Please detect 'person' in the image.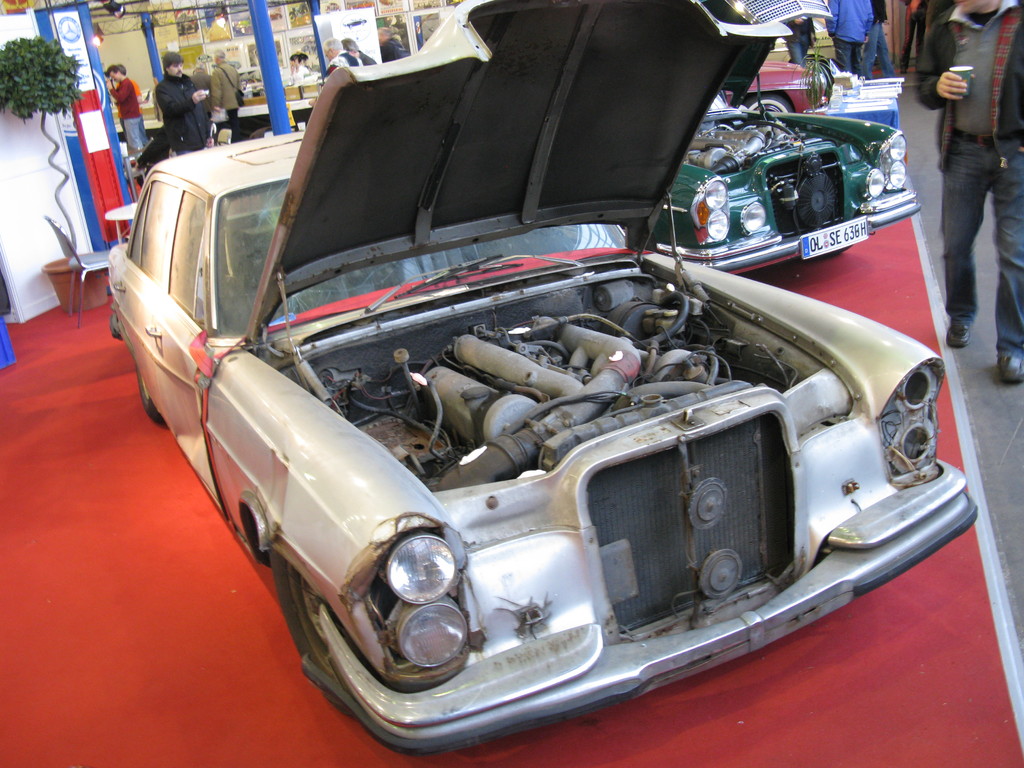
rect(825, 0, 874, 70).
